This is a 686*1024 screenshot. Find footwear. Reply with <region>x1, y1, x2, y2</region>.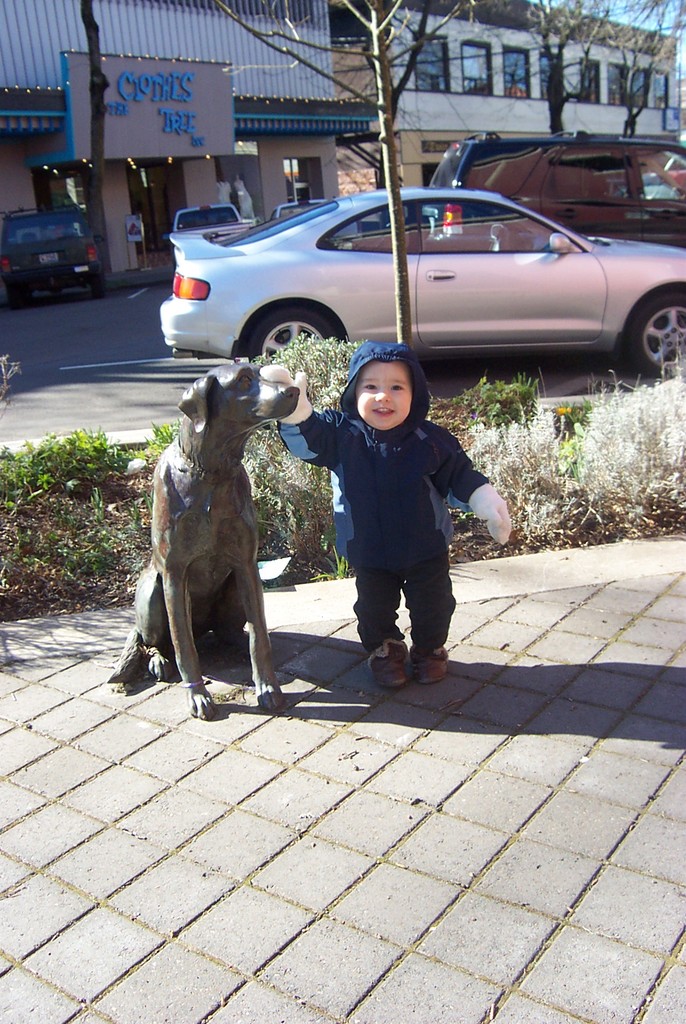
<region>411, 644, 452, 683</region>.
